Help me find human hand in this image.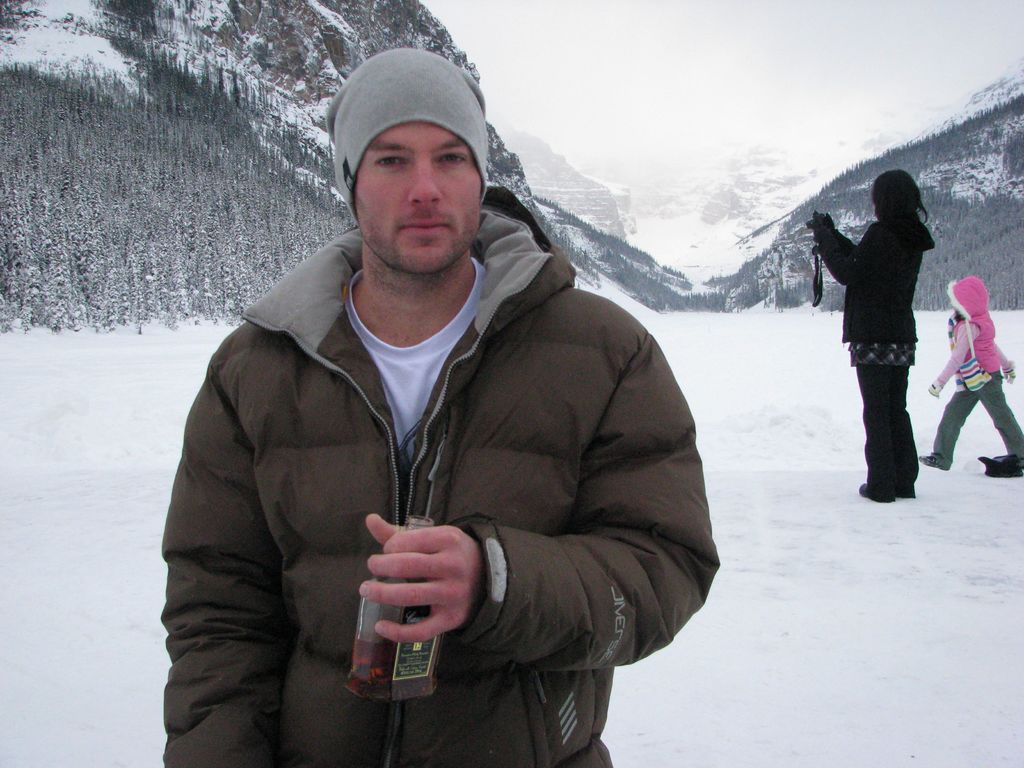
Found it: (809, 211, 838, 233).
